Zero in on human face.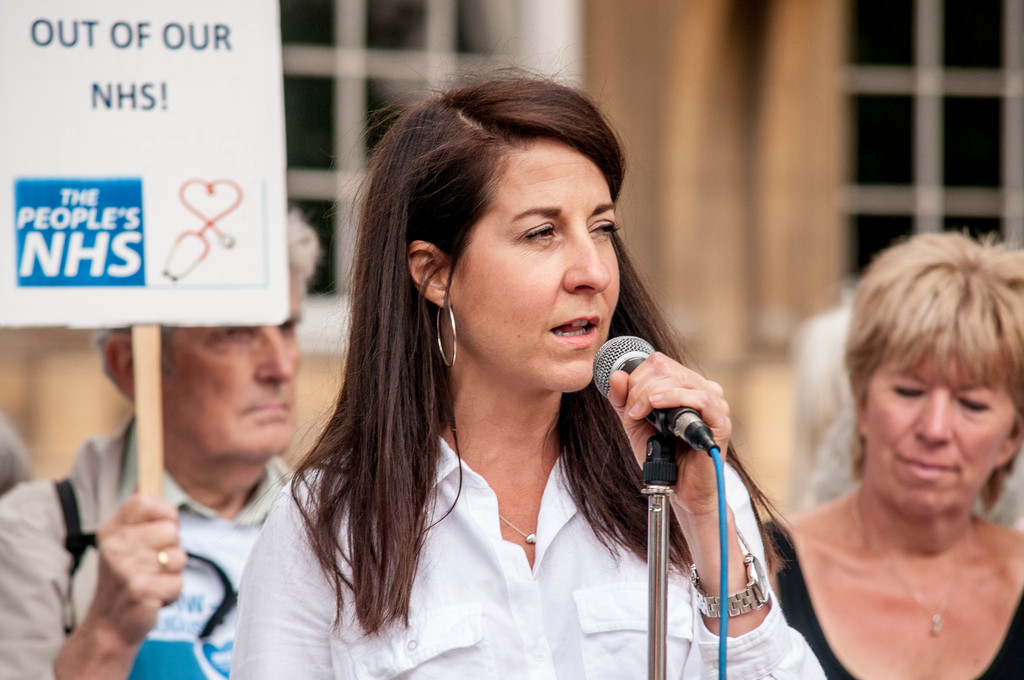
Zeroed in: Rect(163, 259, 301, 463).
